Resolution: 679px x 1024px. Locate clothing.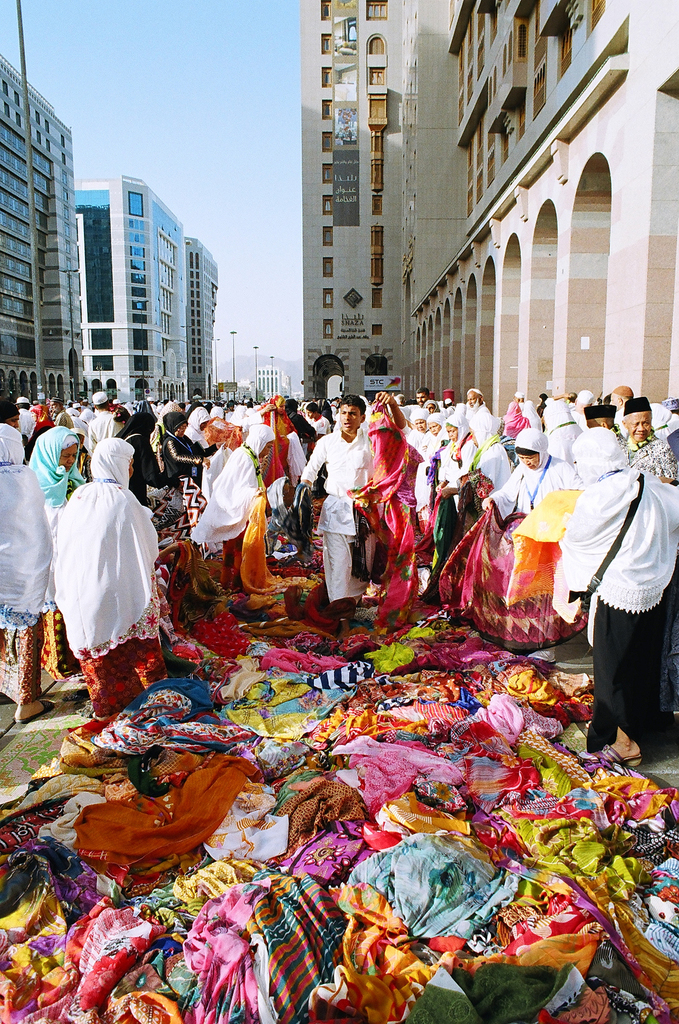
<box>559,450,673,713</box>.
